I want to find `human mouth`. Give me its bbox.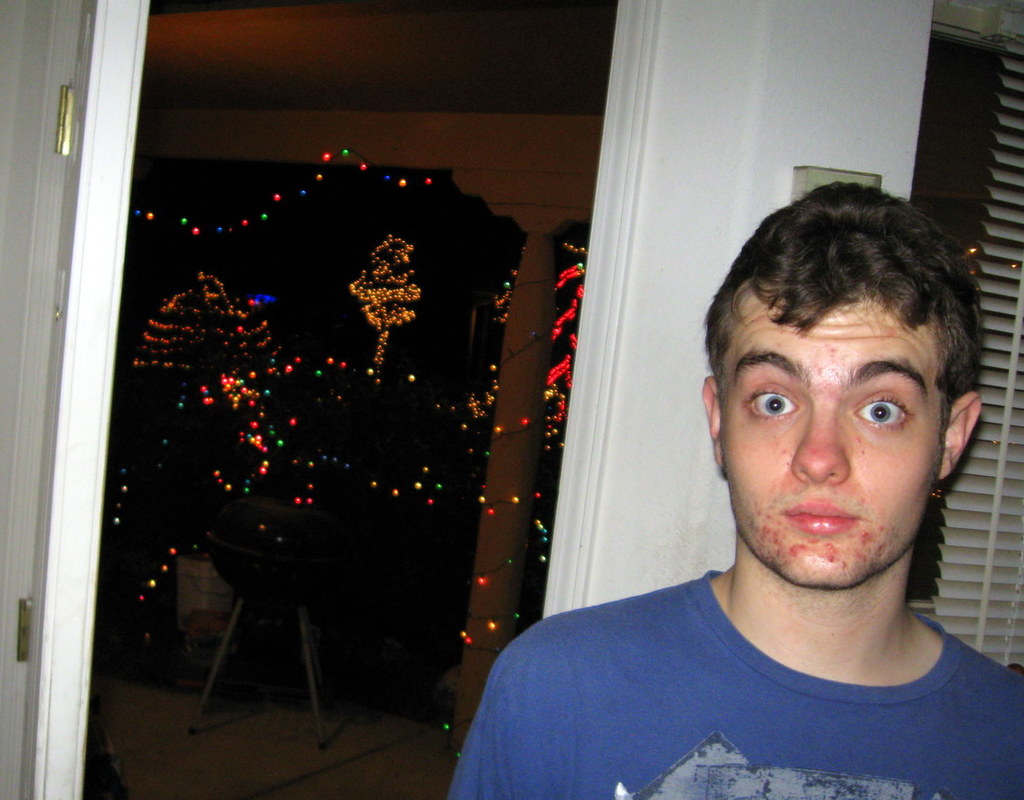
box=[780, 497, 866, 542].
